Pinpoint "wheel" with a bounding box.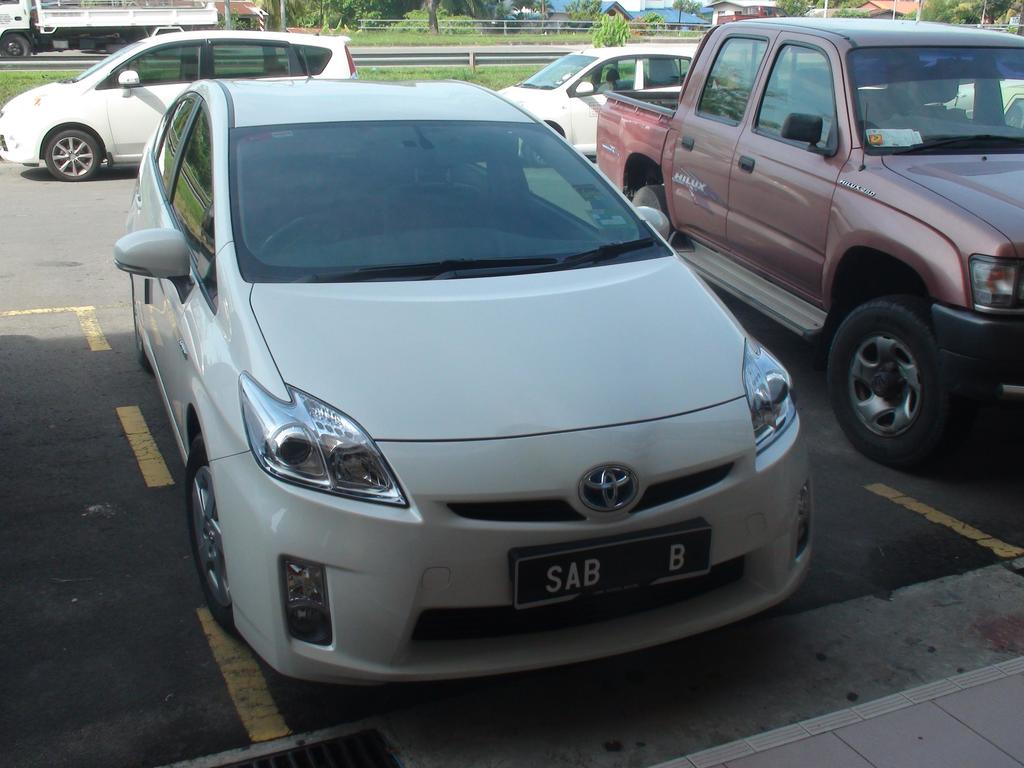
135,323,150,369.
